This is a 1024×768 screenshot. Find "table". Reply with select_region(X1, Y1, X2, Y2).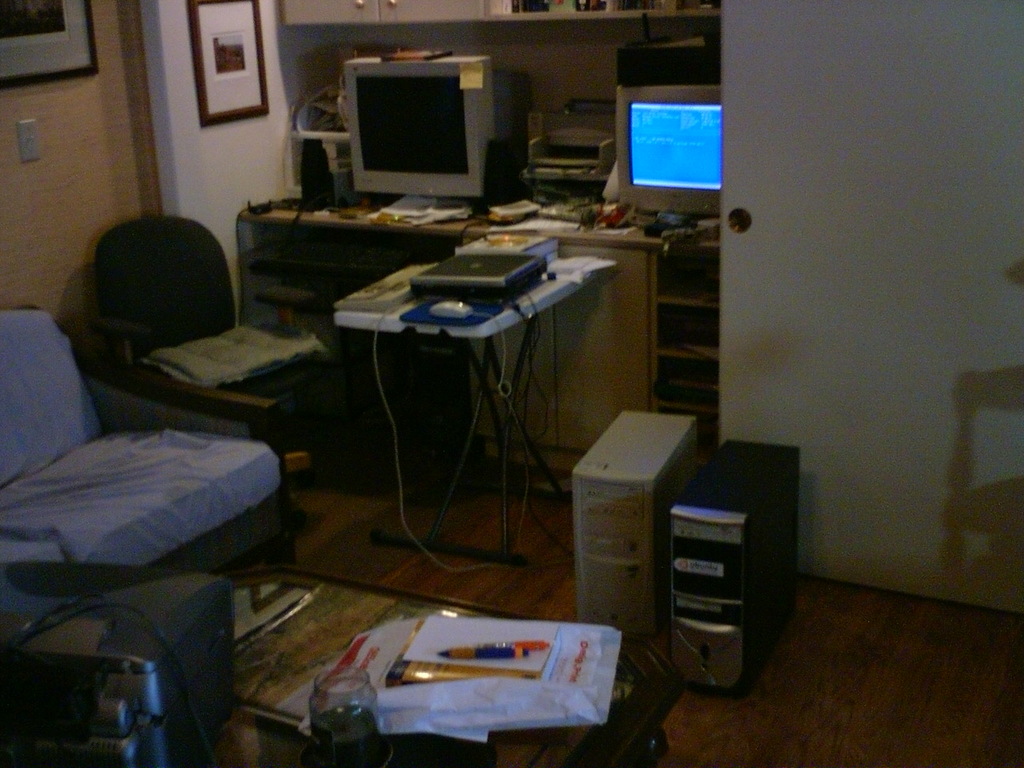
select_region(241, 194, 727, 447).
